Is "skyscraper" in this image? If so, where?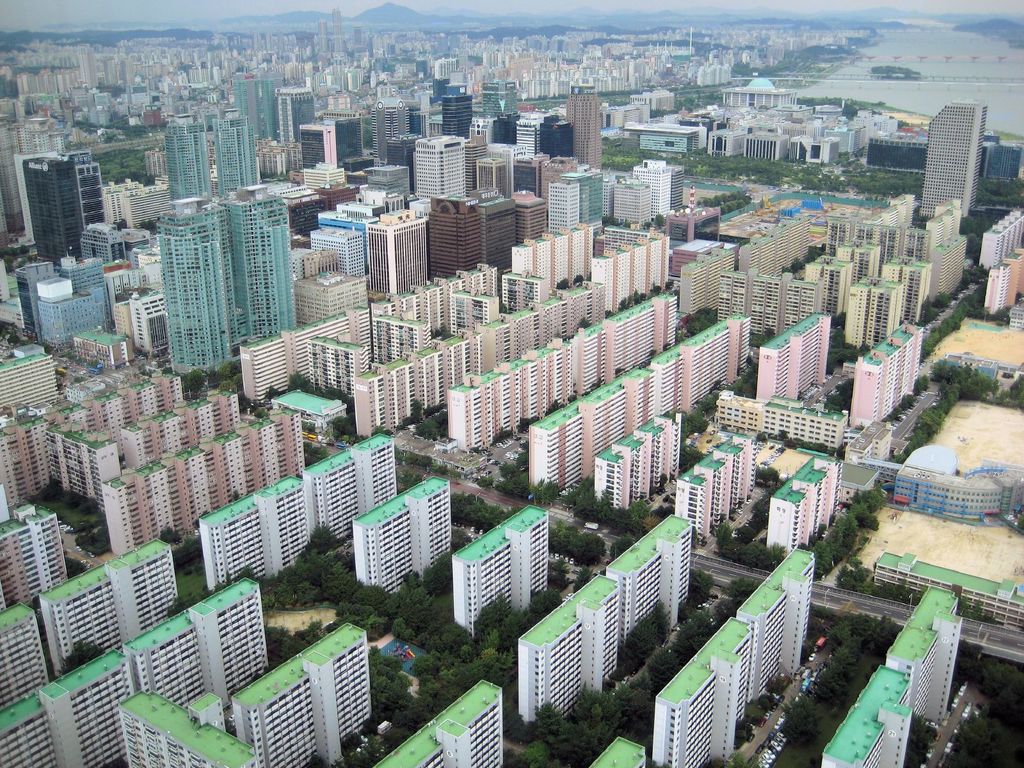
Yes, at bbox=[591, 228, 676, 306].
